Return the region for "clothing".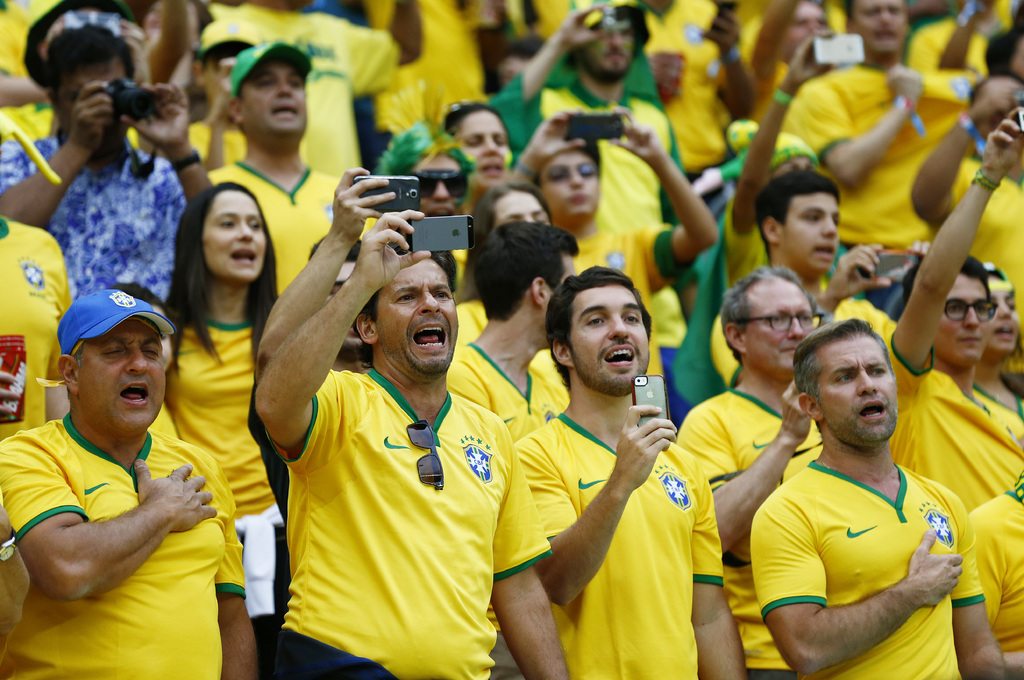
pyautogui.locateOnScreen(163, 315, 280, 512).
